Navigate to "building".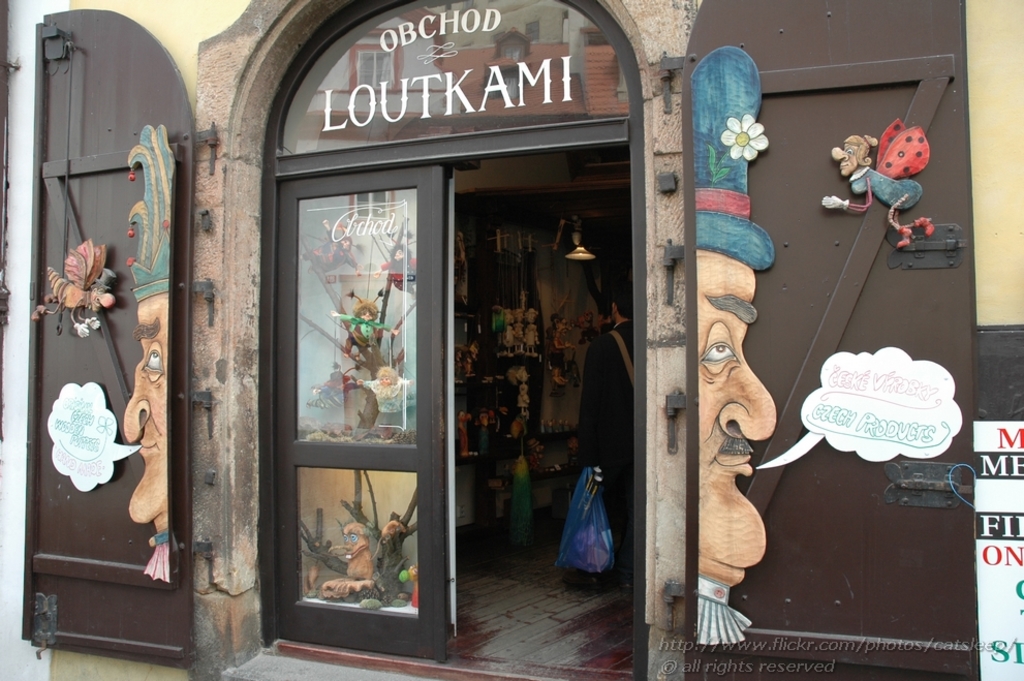
Navigation target: (x1=0, y1=0, x2=1023, y2=680).
